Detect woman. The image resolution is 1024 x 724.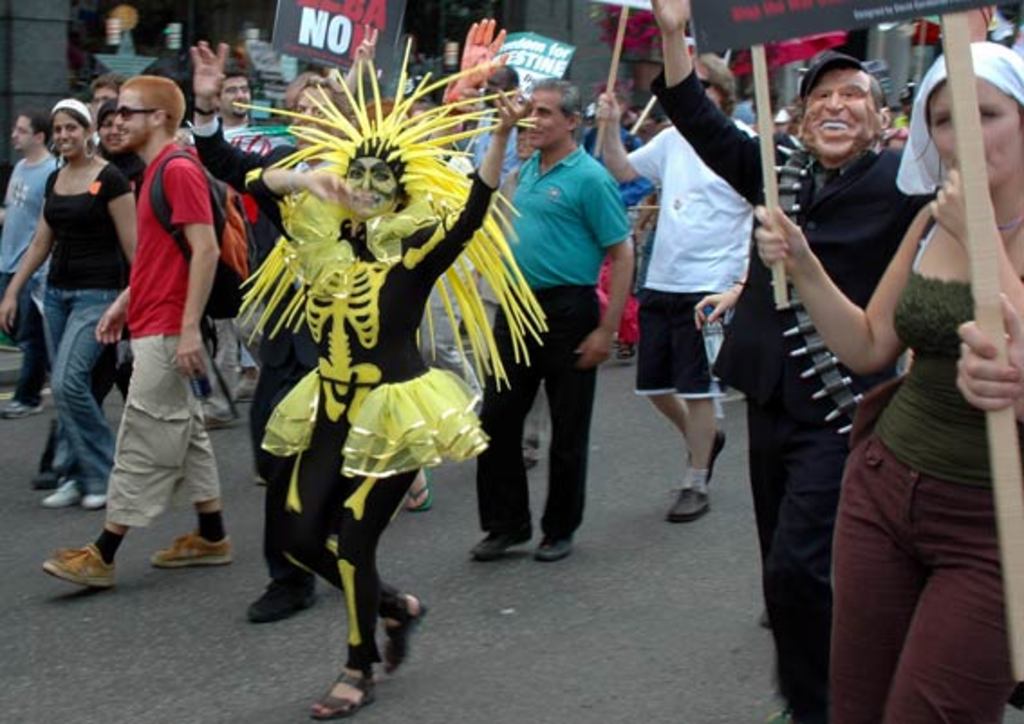
<box>186,43,547,719</box>.
